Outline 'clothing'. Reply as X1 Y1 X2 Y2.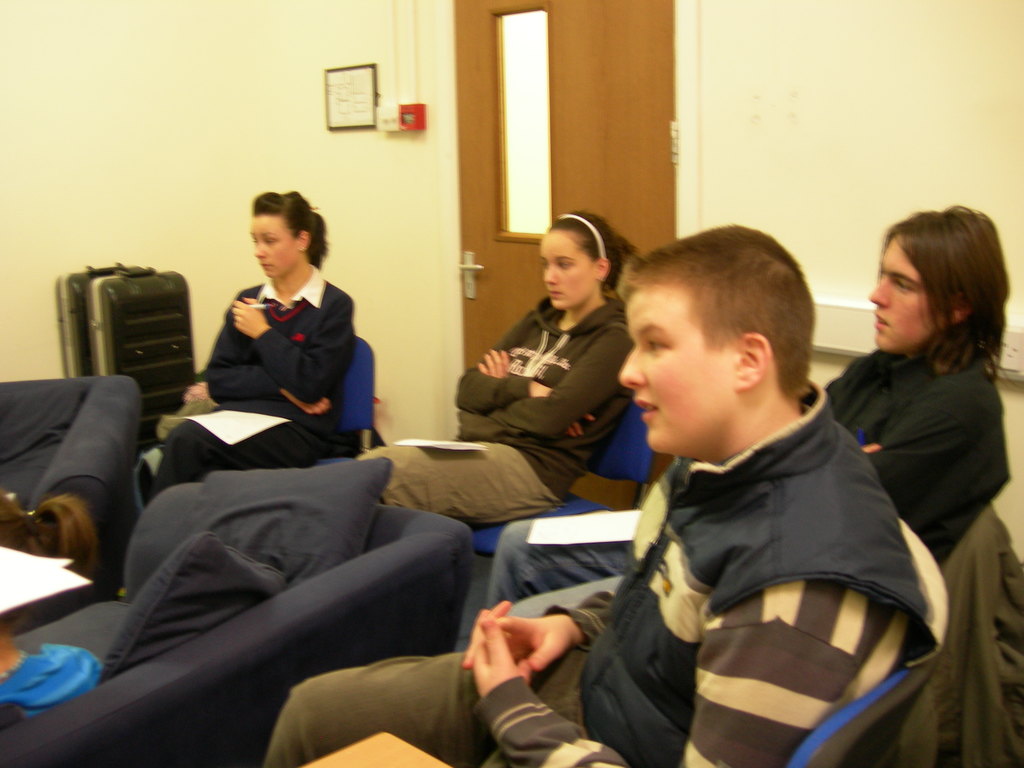
262 385 938 767.
